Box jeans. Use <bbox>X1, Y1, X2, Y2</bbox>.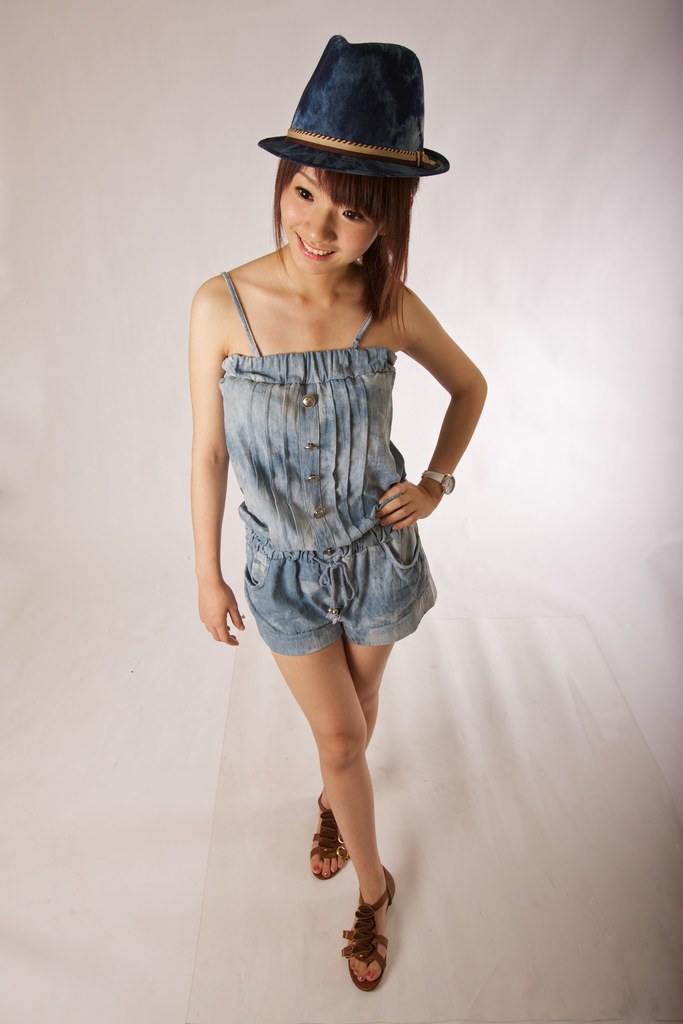
<bbox>233, 548, 436, 648</bbox>.
